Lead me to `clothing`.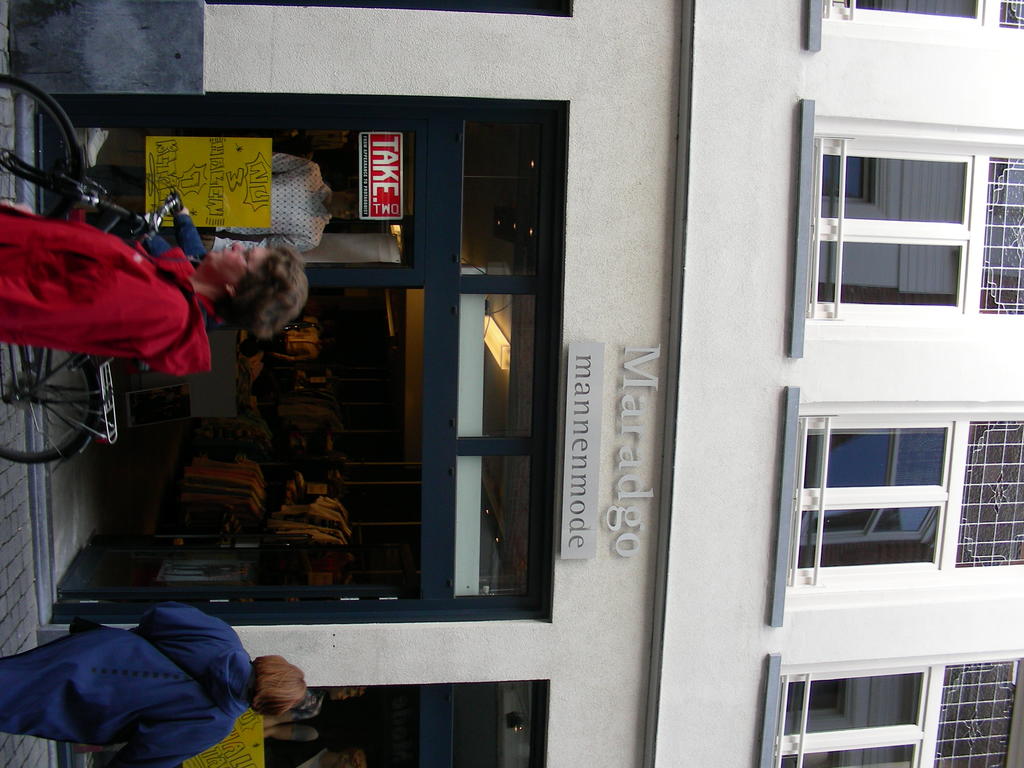
Lead to select_region(155, 162, 321, 250).
